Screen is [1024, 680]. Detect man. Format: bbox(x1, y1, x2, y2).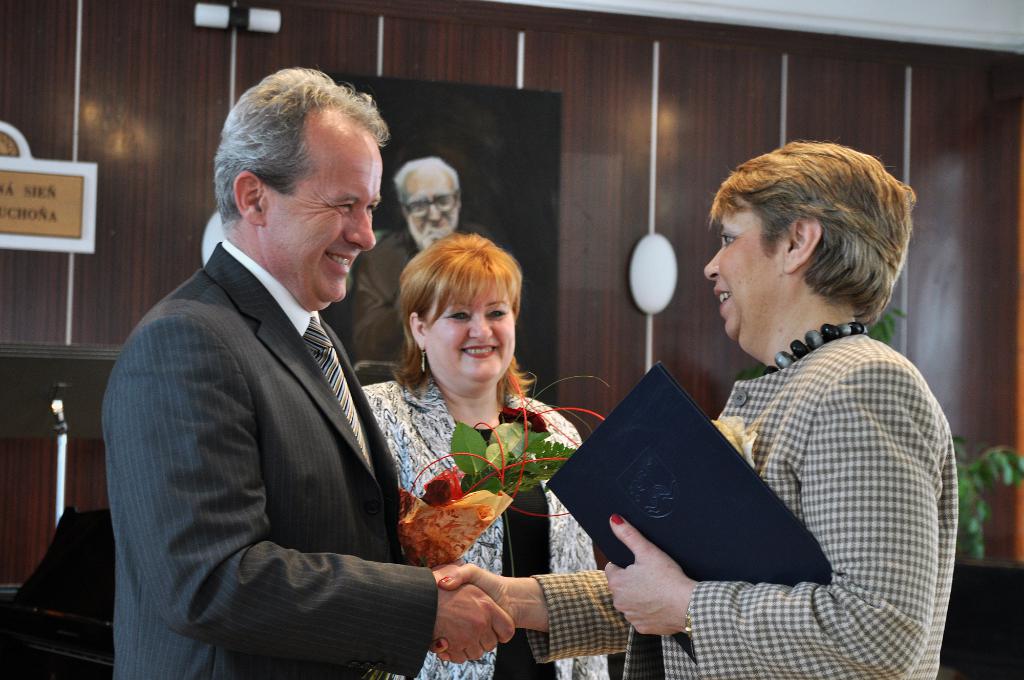
bbox(349, 154, 492, 360).
